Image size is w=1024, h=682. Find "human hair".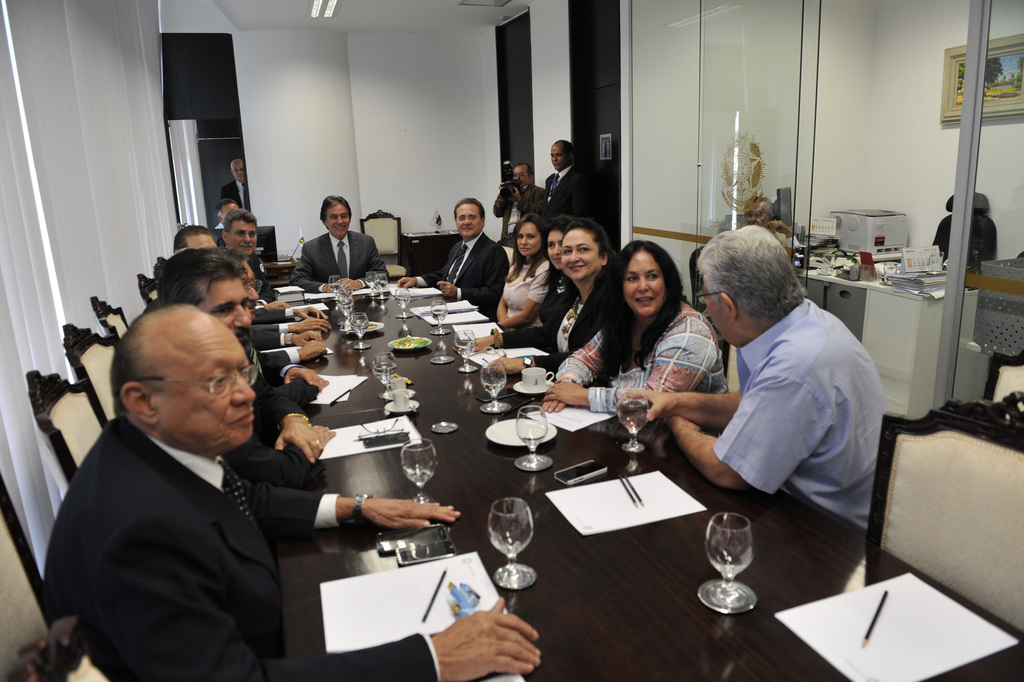
box=[755, 193, 778, 221].
